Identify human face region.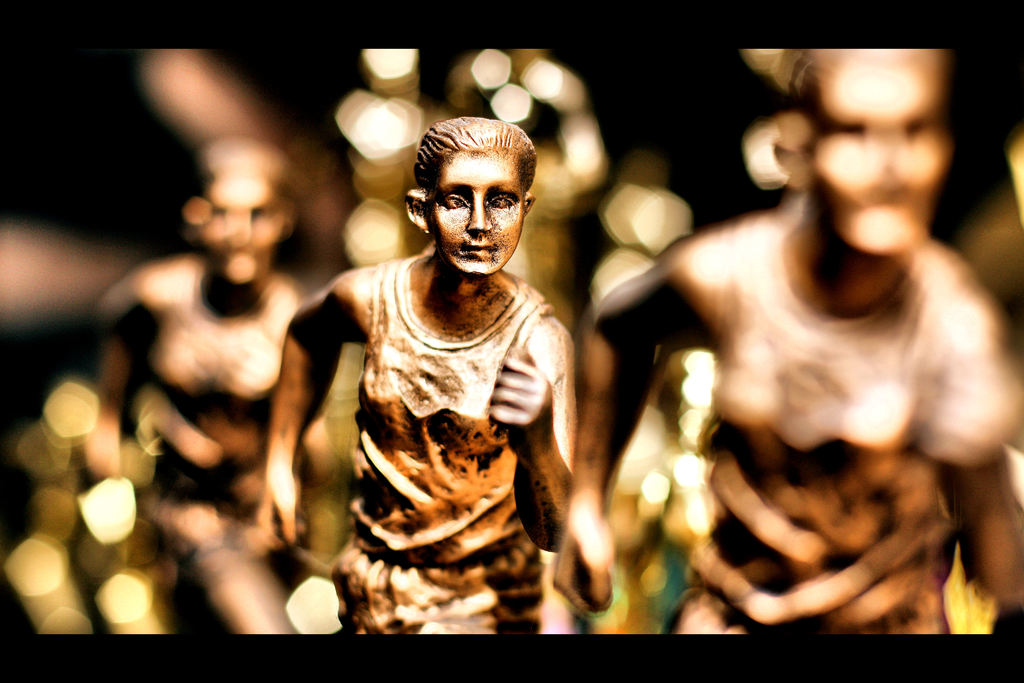
Region: 437 151 521 276.
